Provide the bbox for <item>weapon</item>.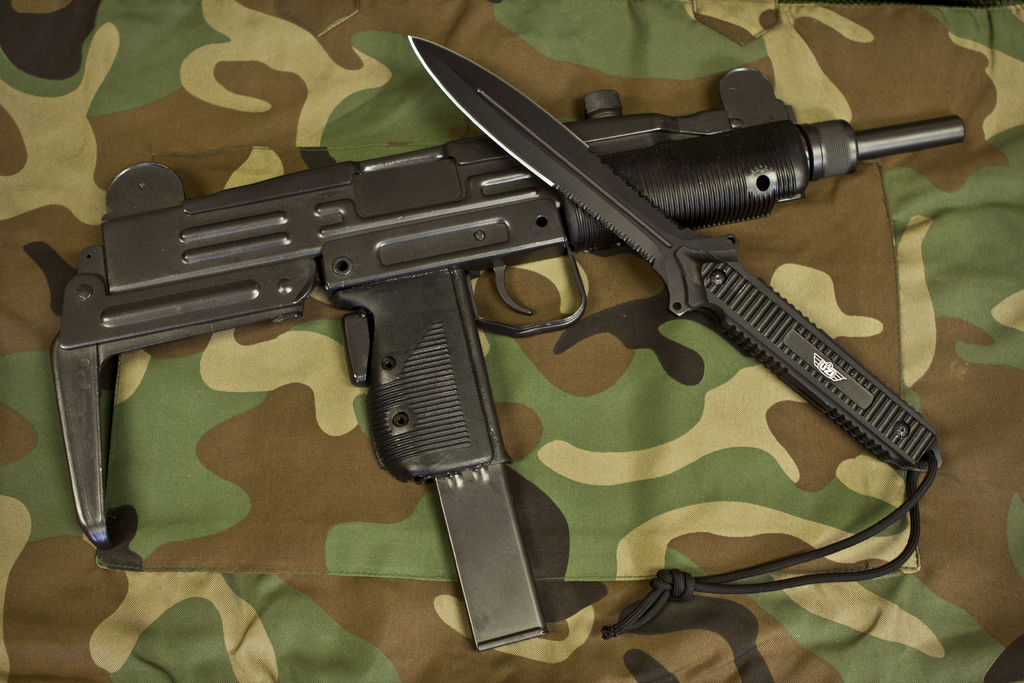
box=[405, 33, 938, 470].
